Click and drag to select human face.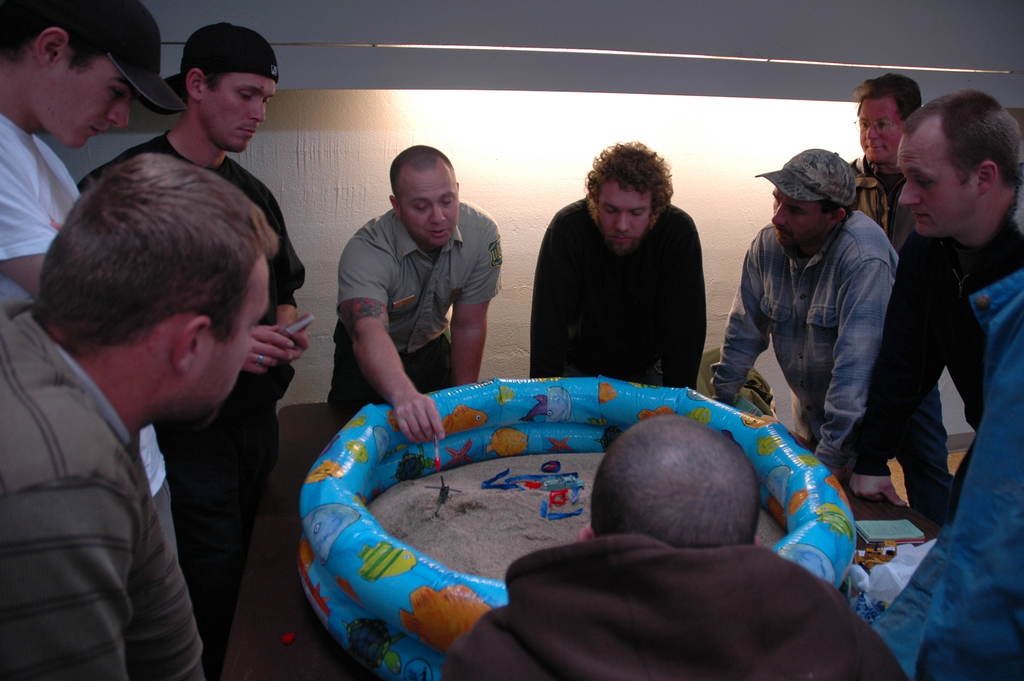
Selection: {"left": 404, "top": 176, "right": 456, "bottom": 247}.
